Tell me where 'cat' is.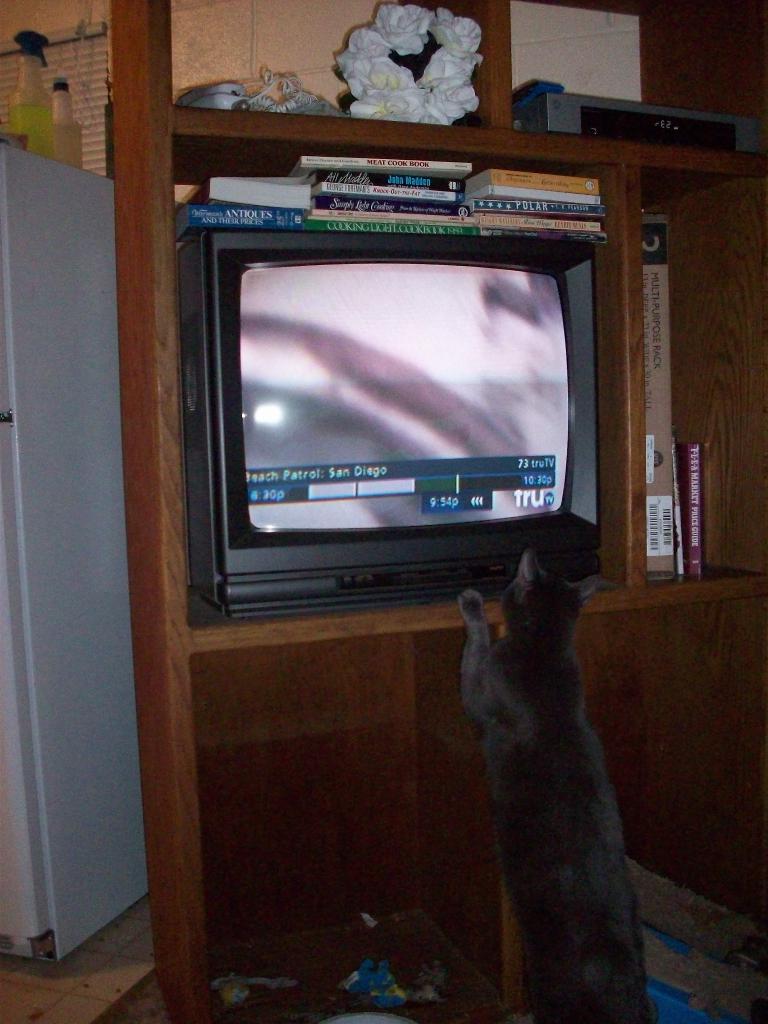
'cat' is at 466, 552, 640, 1023.
